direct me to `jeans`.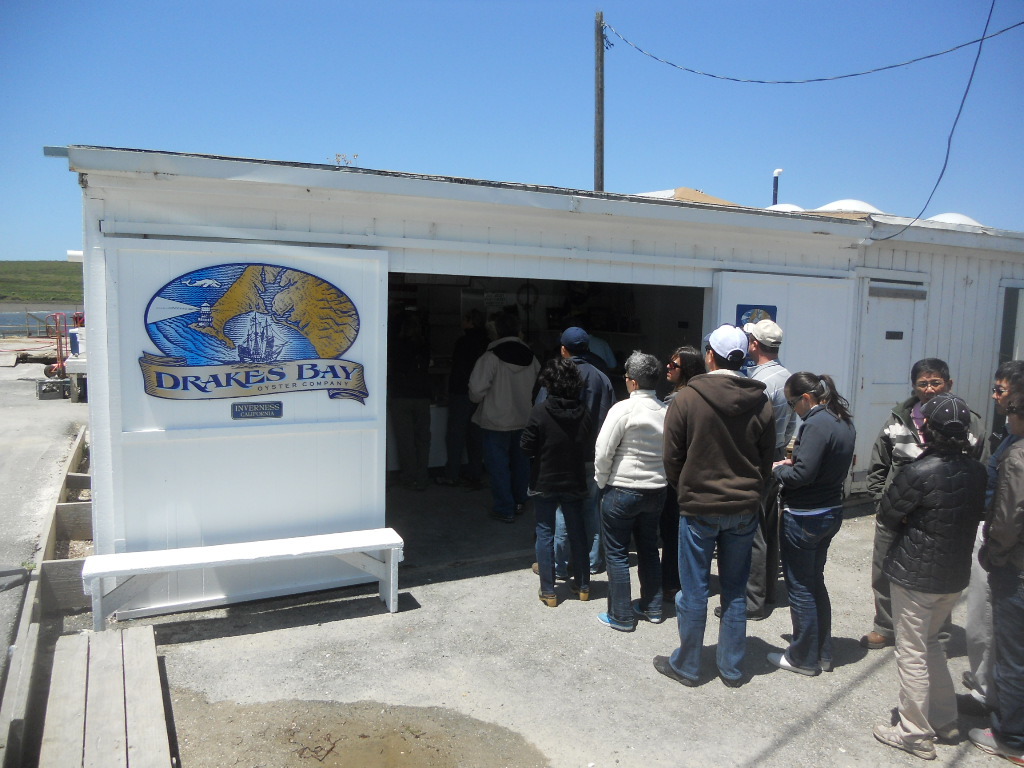
Direction: x1=479 y1=422 x2=524 y2=511.
